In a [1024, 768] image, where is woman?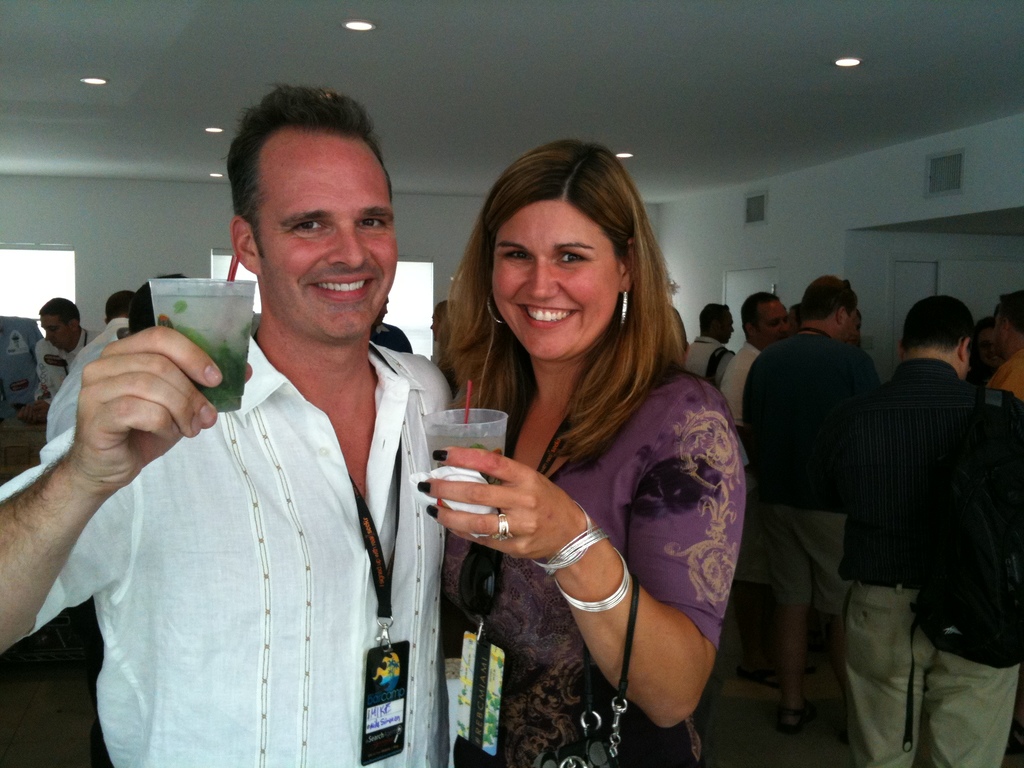
(422, 140, 745, 762).
